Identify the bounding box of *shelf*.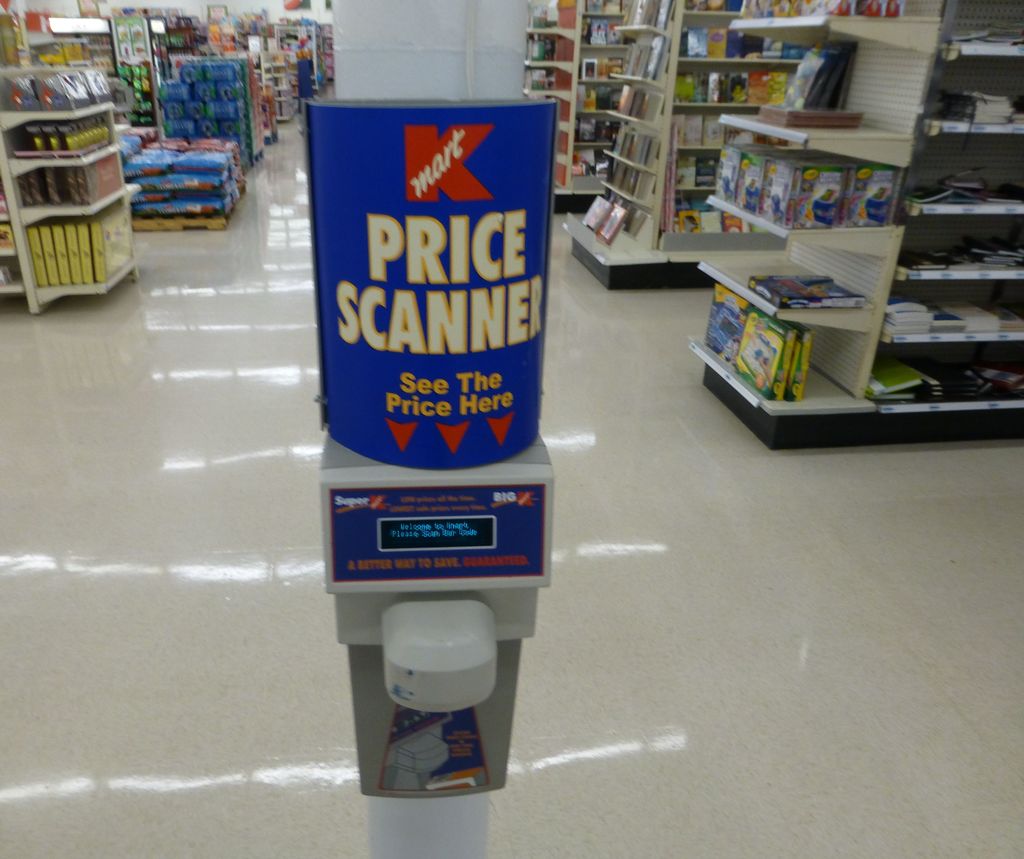
{"left": 511, "top": 0, "right": 612, "bottom": 197}.
